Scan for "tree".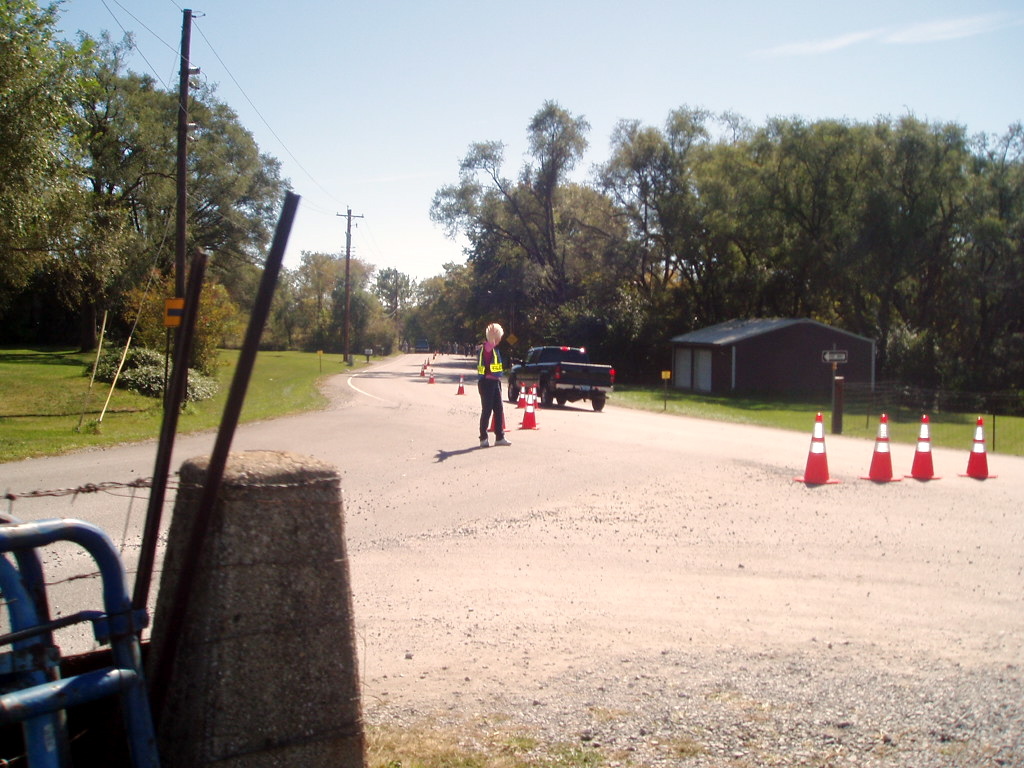
Scan result: 426:94:605:319.
